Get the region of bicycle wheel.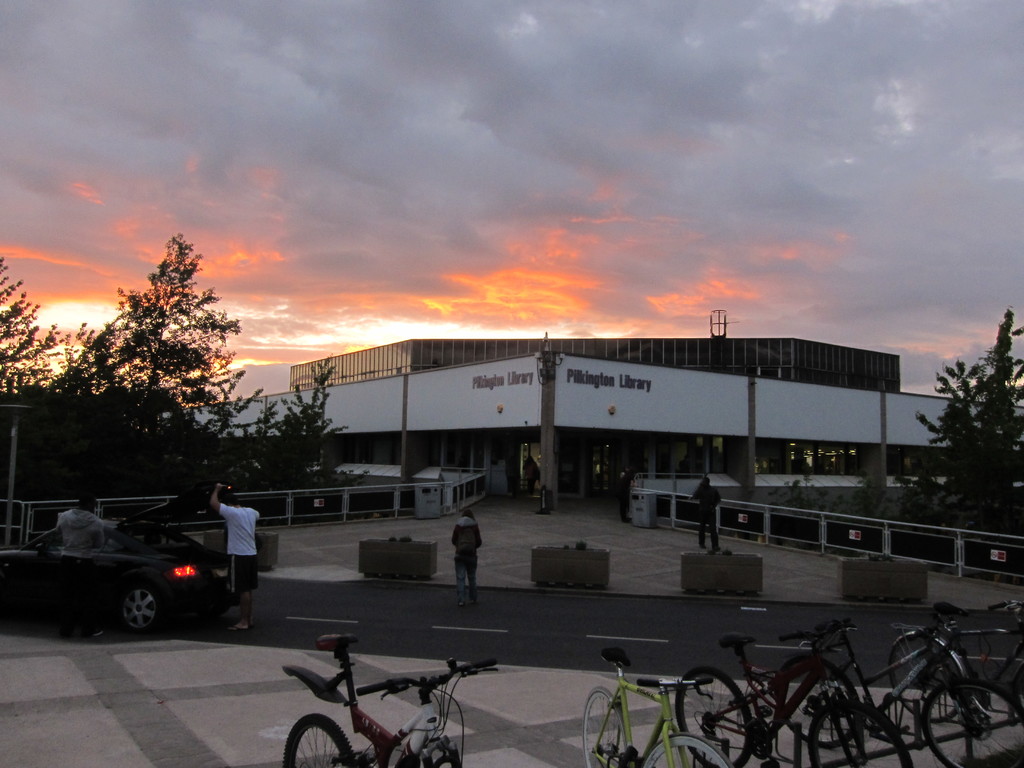
left=886, top=623, right=974, bottom=728.
